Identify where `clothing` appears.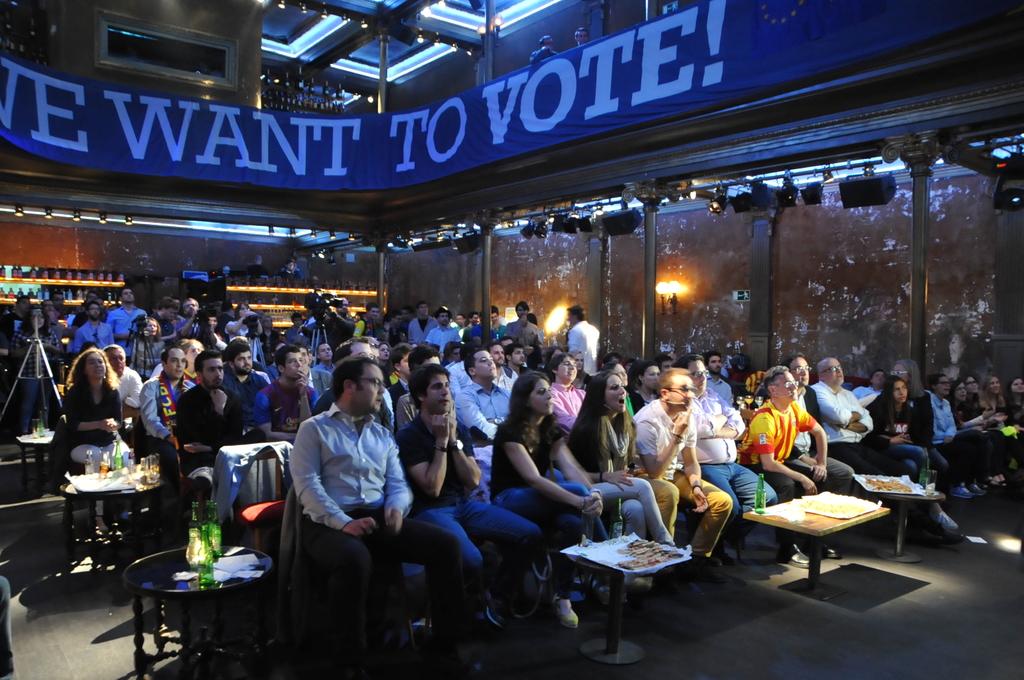
Appears at rect(813, 375, 913, 478).
